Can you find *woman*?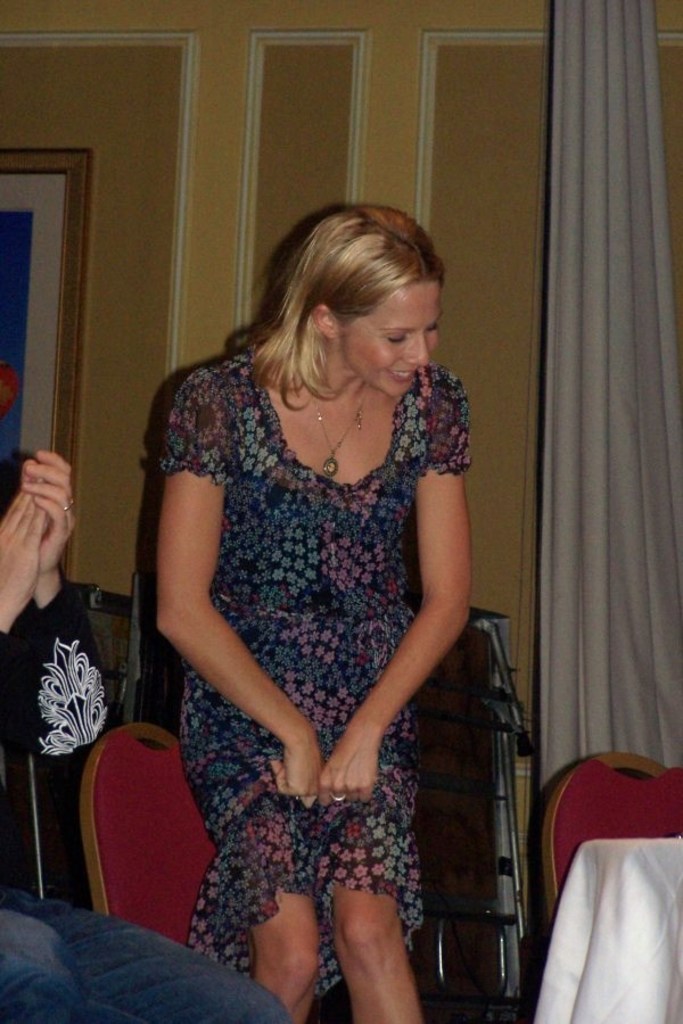
Yes, bounding box: 157, 199, 491, 1023.
